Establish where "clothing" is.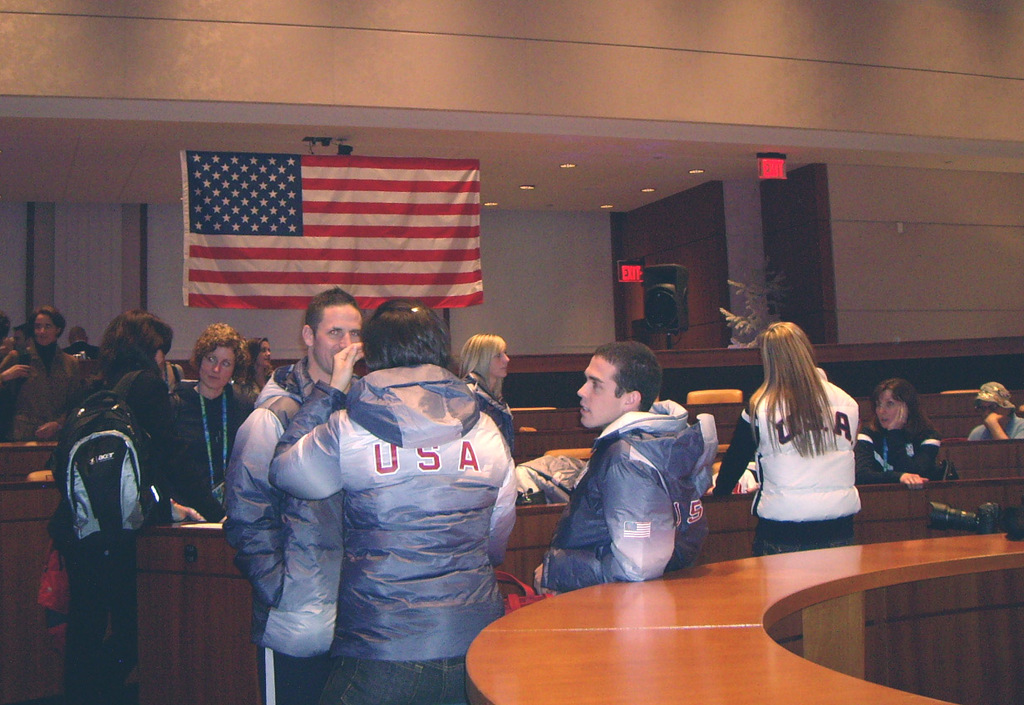
Established at box(162, 377, 257, 523).
